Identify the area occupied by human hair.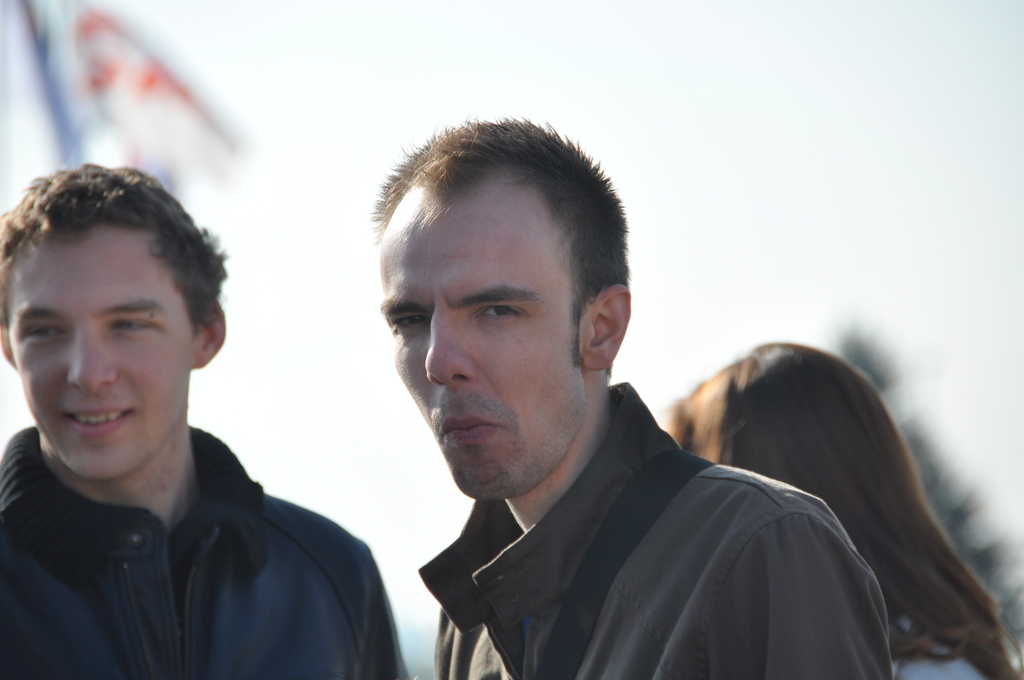
Area: select_region(0, 165, 231, 340).
